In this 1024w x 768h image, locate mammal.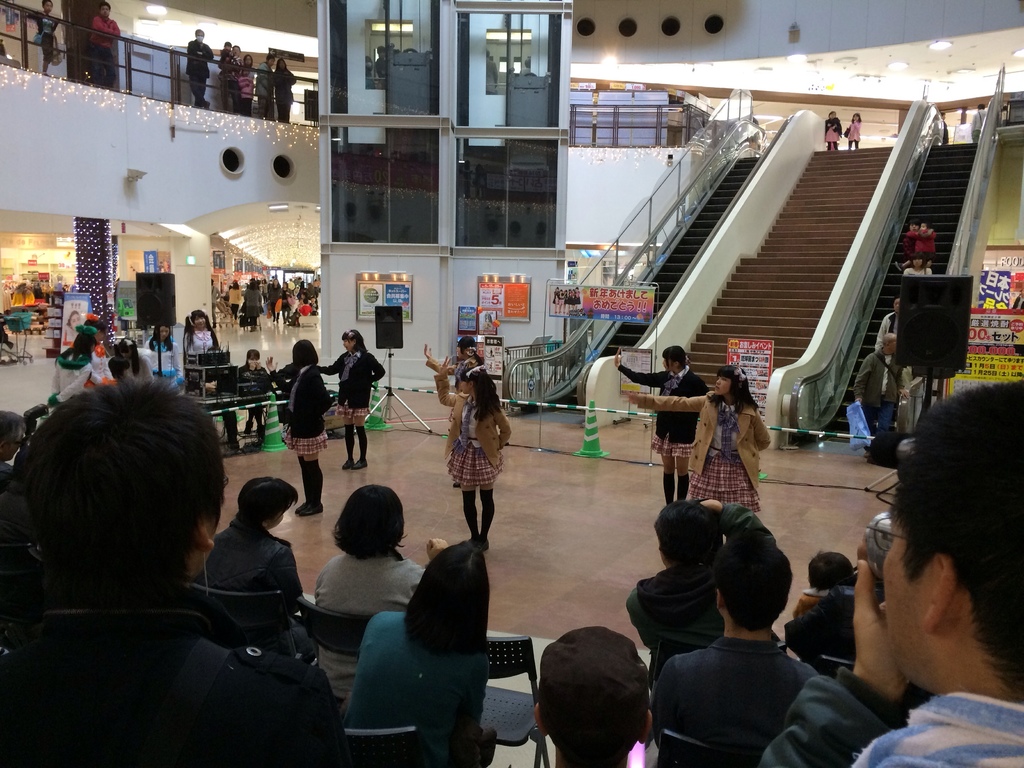
Bounding box: select_region(433, 365, 512, 556).
